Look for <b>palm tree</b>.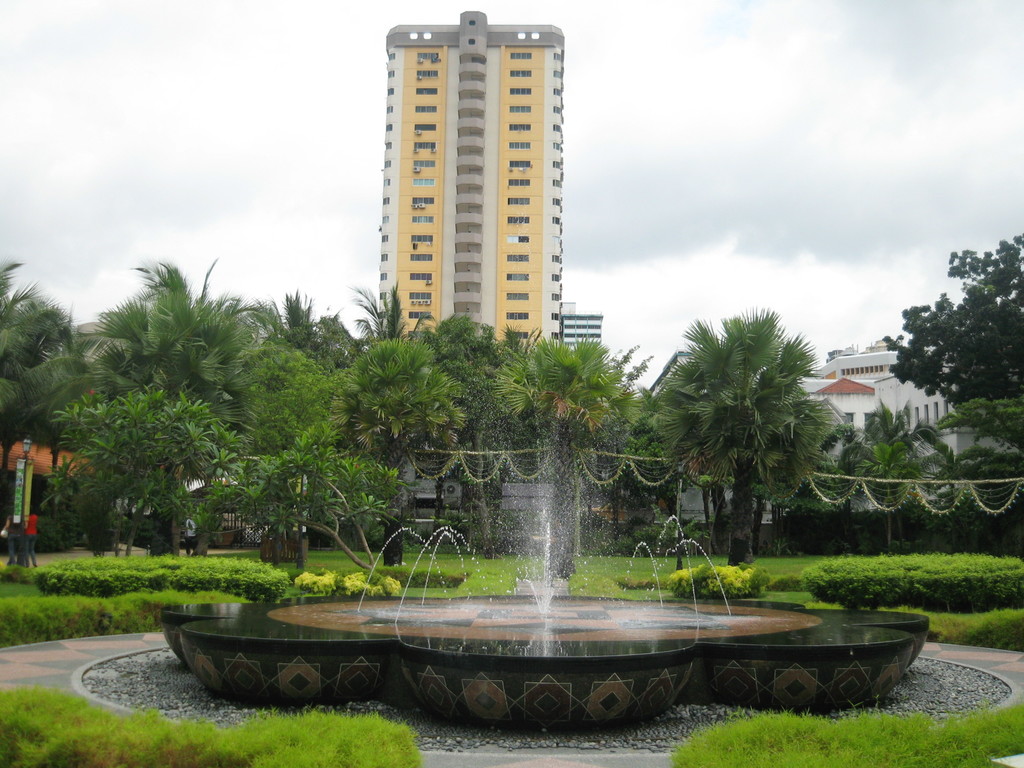
Found: 340/294/453/458.
